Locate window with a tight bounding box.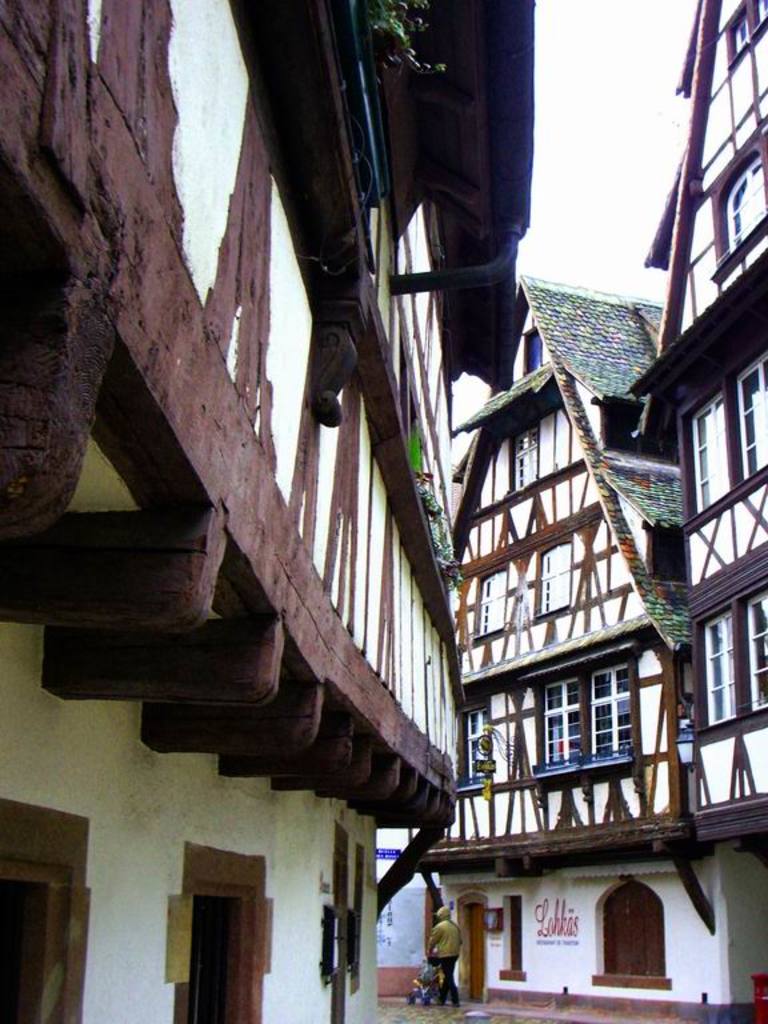
l=525, t=335, r=569, b=376.
